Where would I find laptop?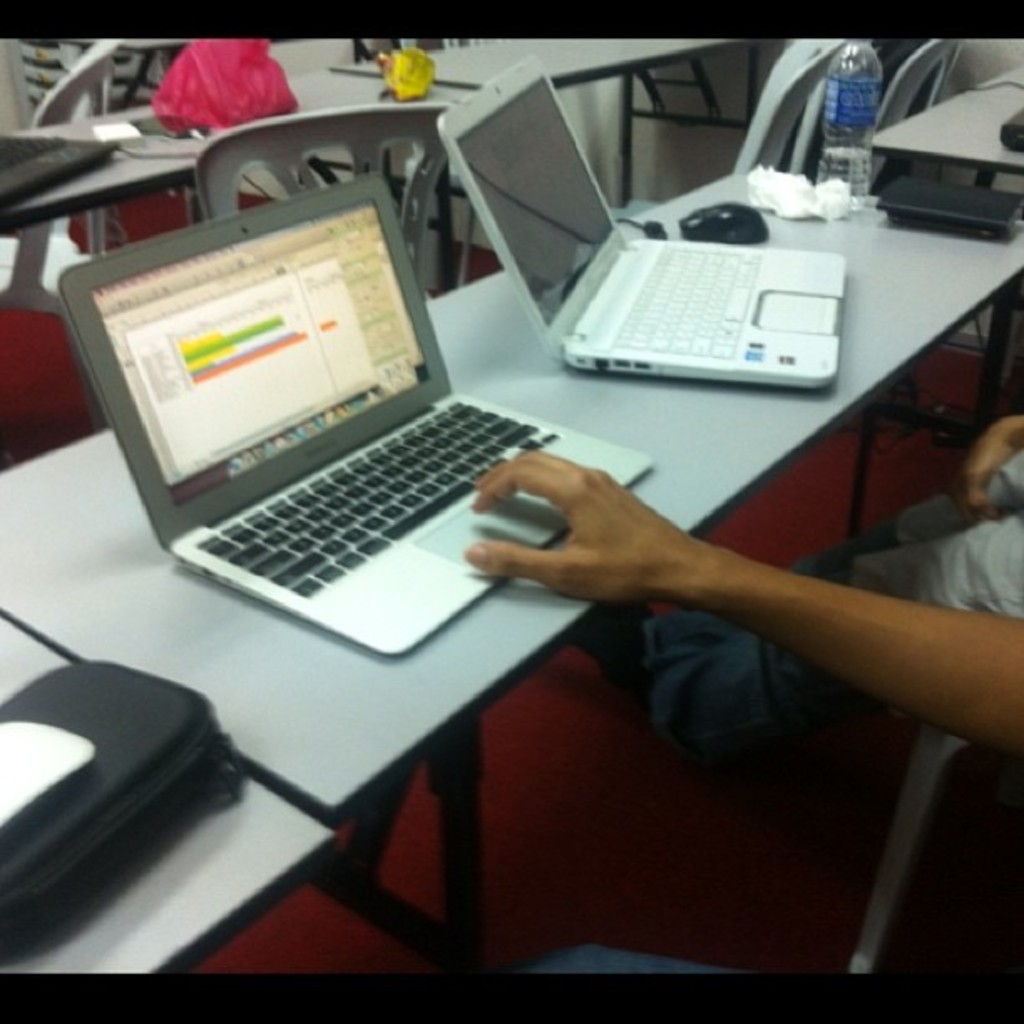
At locate(440, 52, 850, 398).
